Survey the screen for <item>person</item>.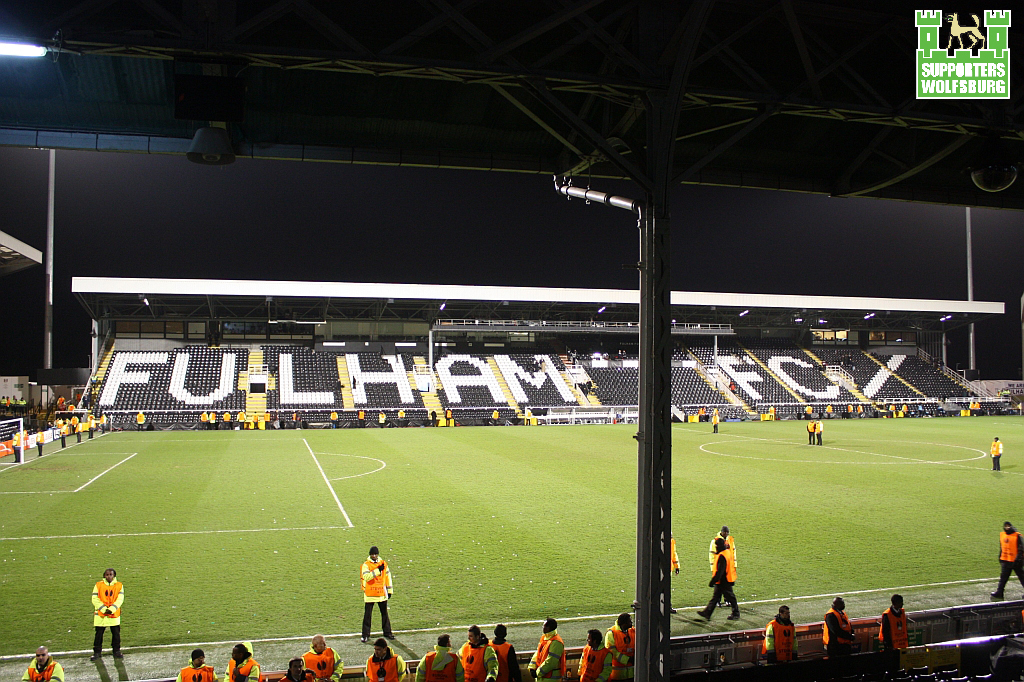
Survey found: pyautogui.locateOnScreen(698, 537, 743, 622).
